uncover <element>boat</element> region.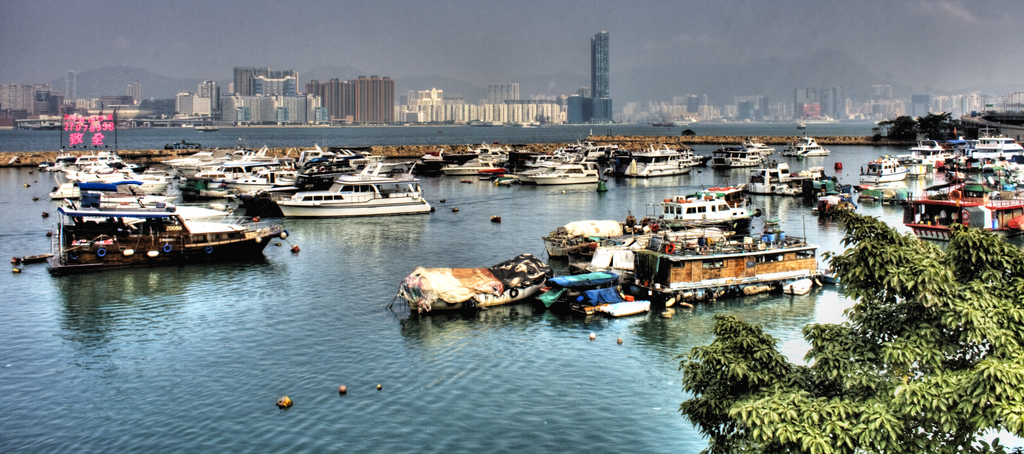
Uncovered: left=711, top=143, right=766, bottom=169.
